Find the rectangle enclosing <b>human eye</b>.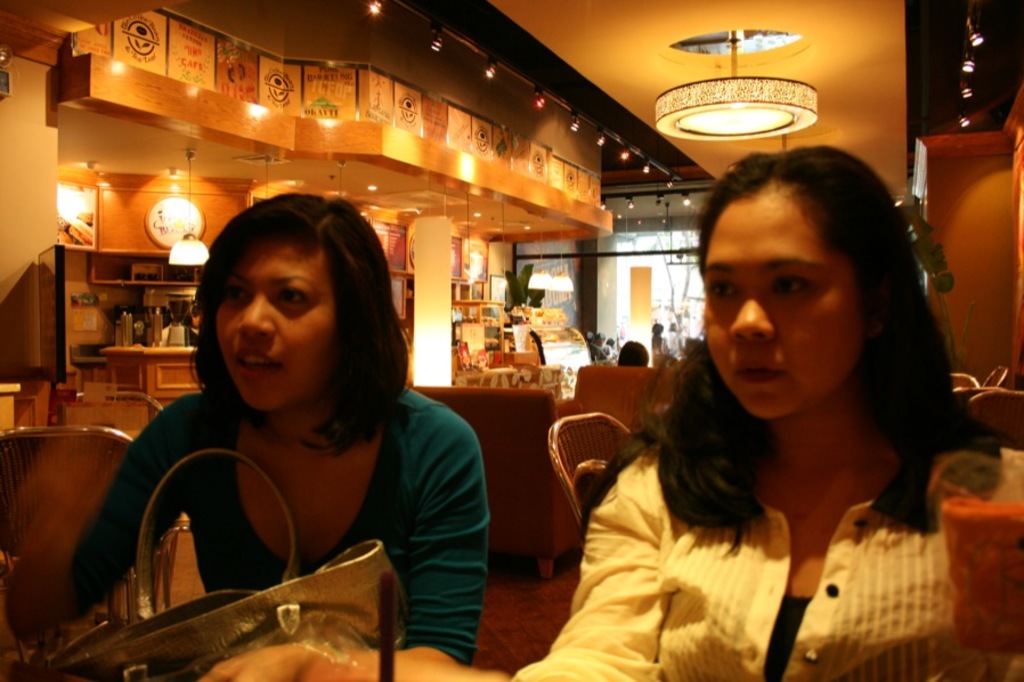
left=767, top=267, right=815, bottom=300.
